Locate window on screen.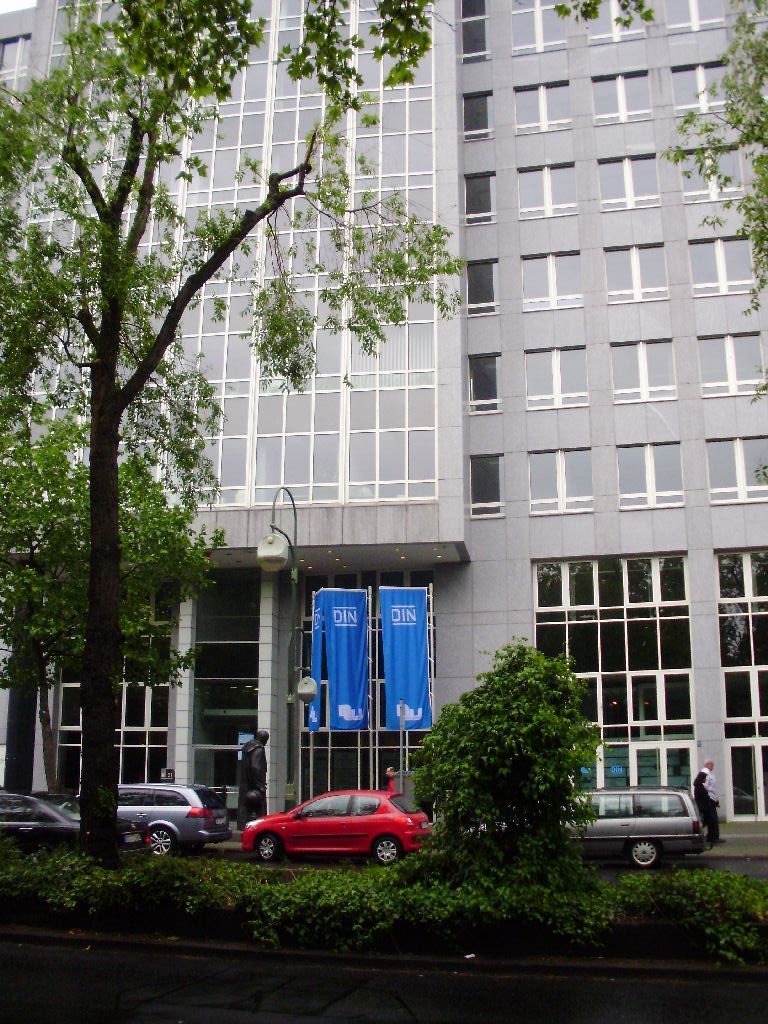
On screen at <box>523,445,594,516</box>.
